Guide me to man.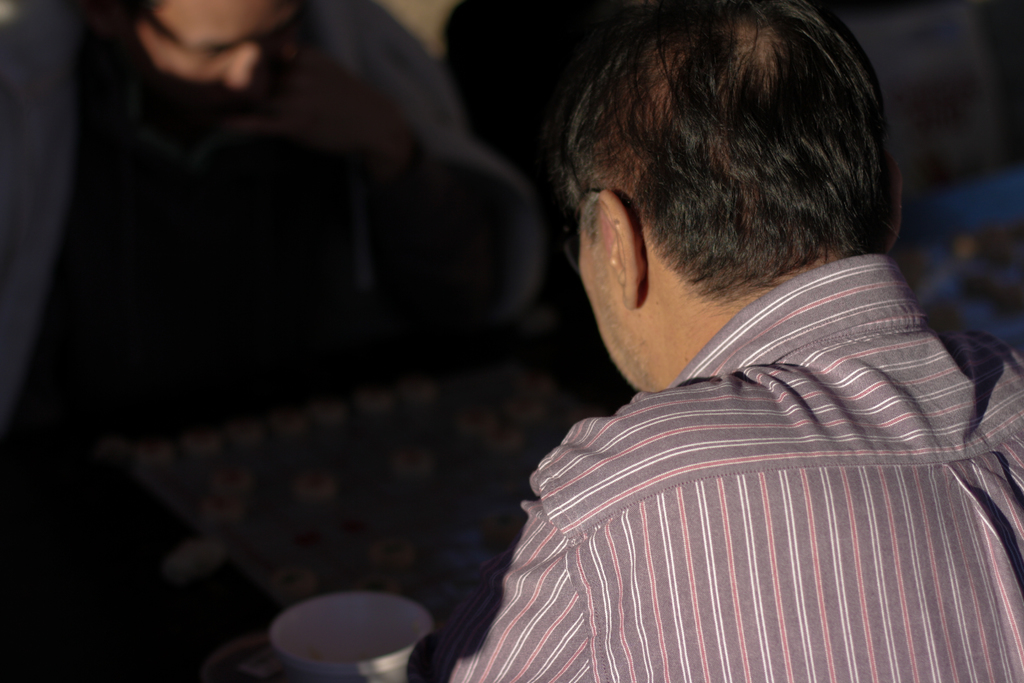
Guidance: crop(440, 0, 1023, 664).
